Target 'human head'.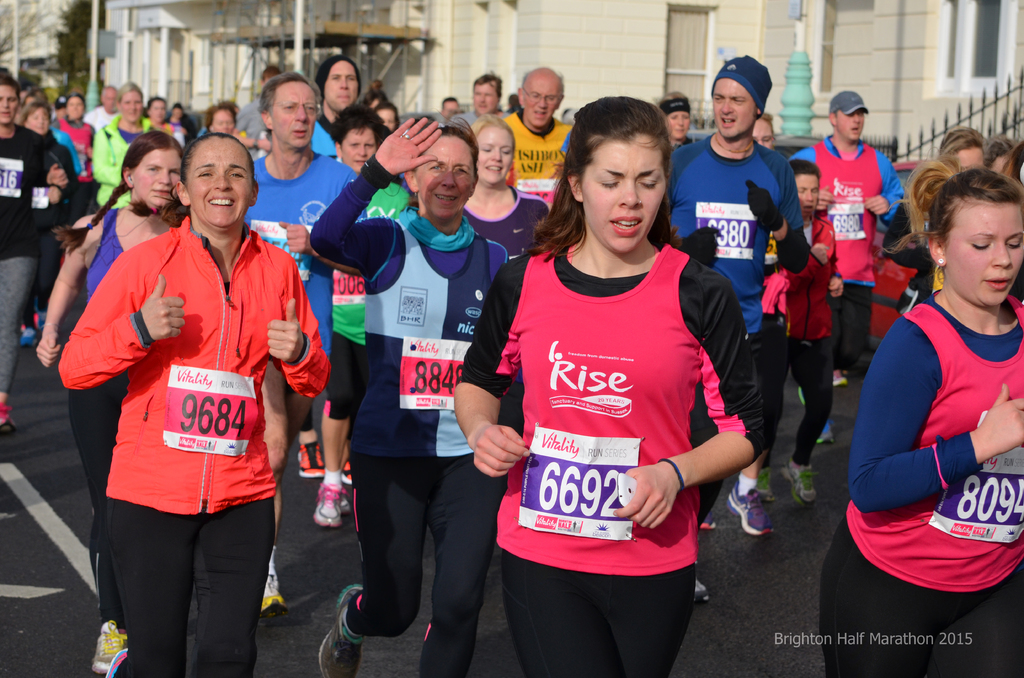
Target region: x1=257 y1=64 x2=280 y2=86.
